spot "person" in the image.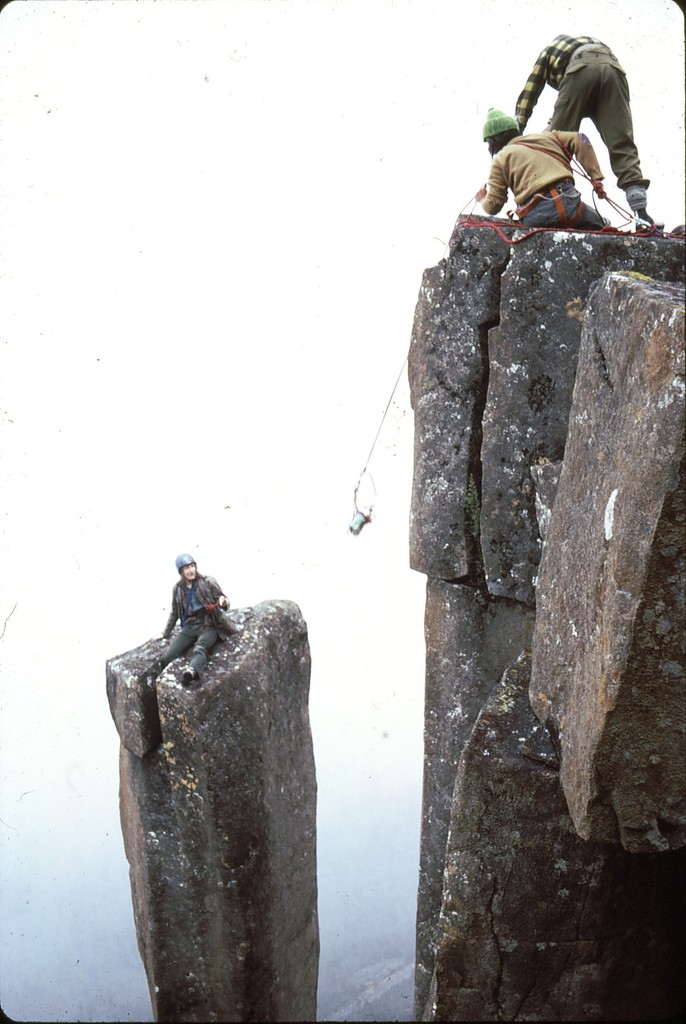
"person" found at 514:38:654:216.
